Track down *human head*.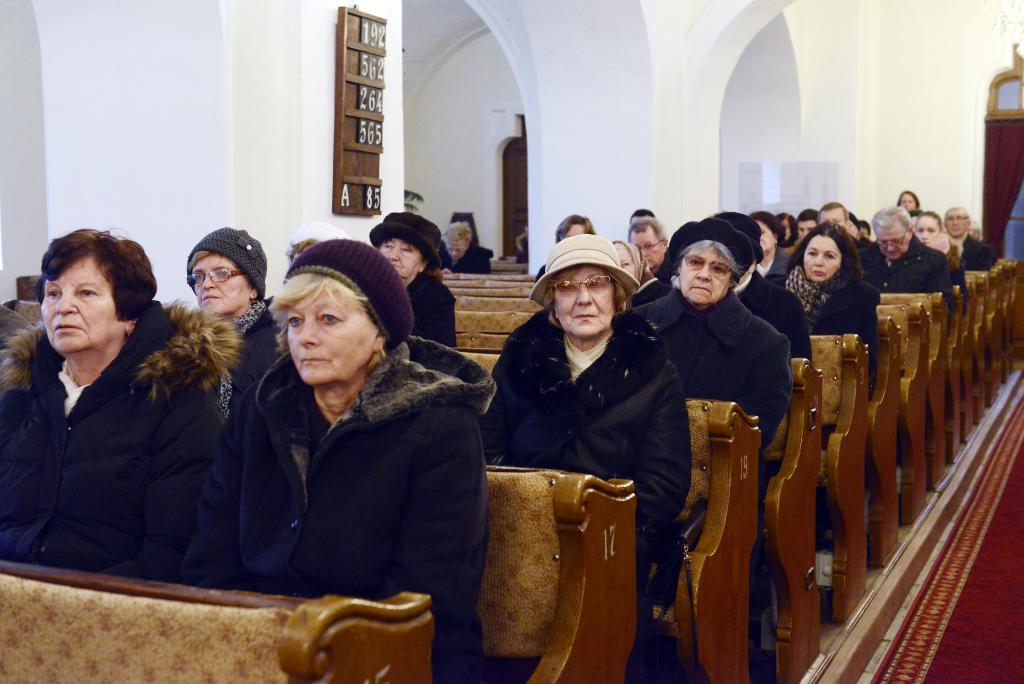
Tracked to crop(40, 227, 158, 358).
